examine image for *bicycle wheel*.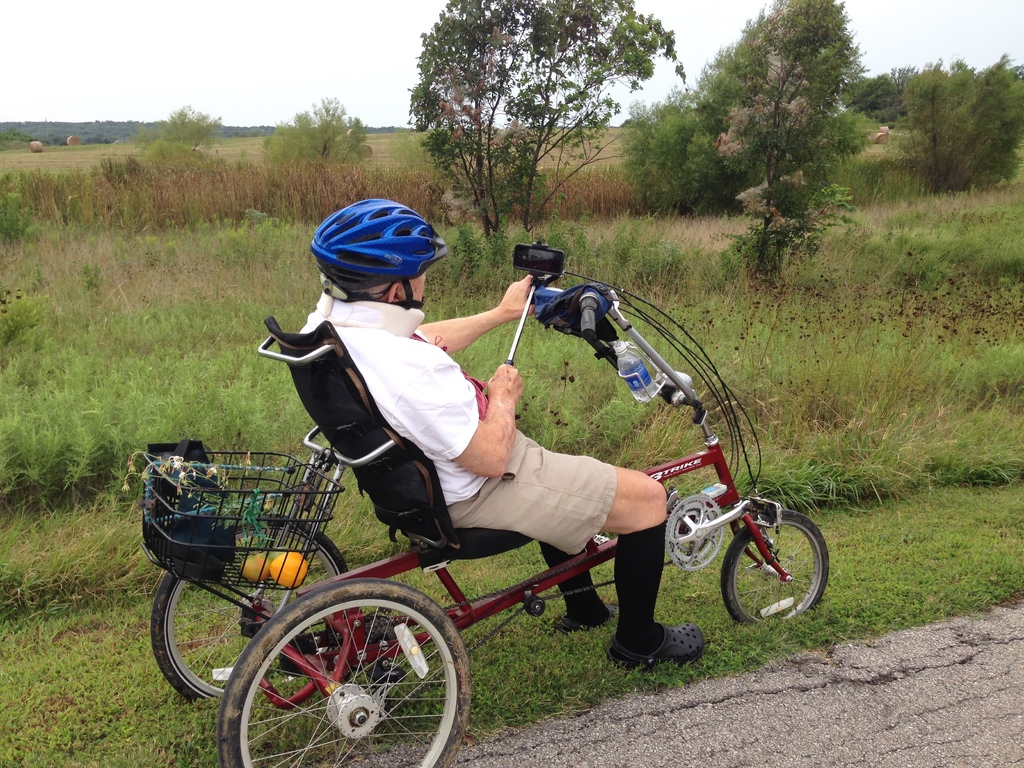
Examination result: [147, 518, 350, 709].
